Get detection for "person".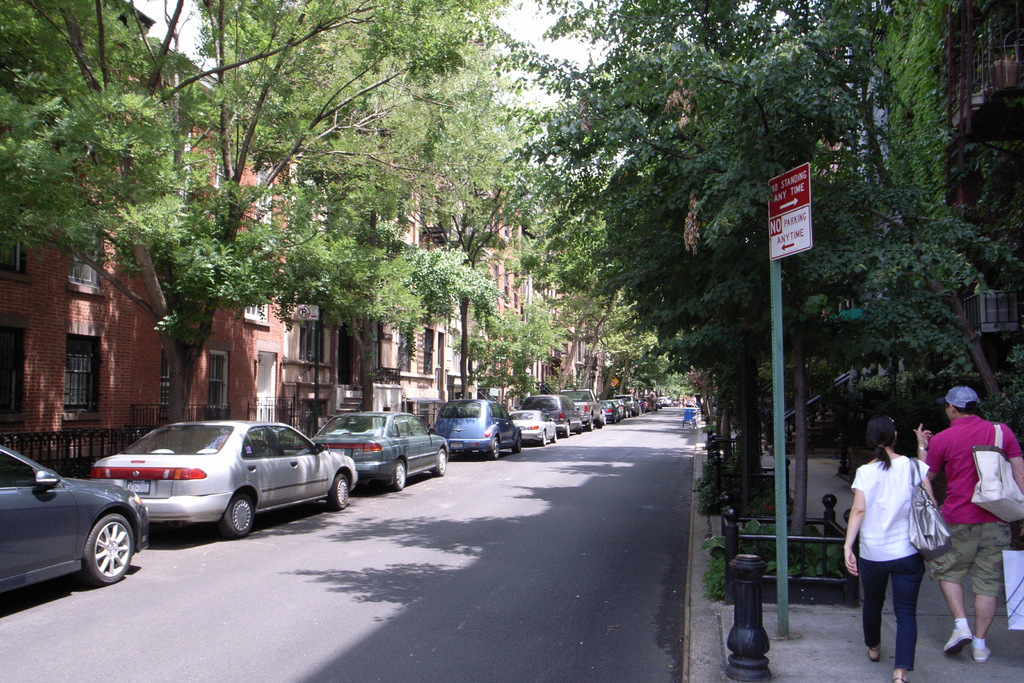
Detection: Rect(909, 379, 1023, 667).
